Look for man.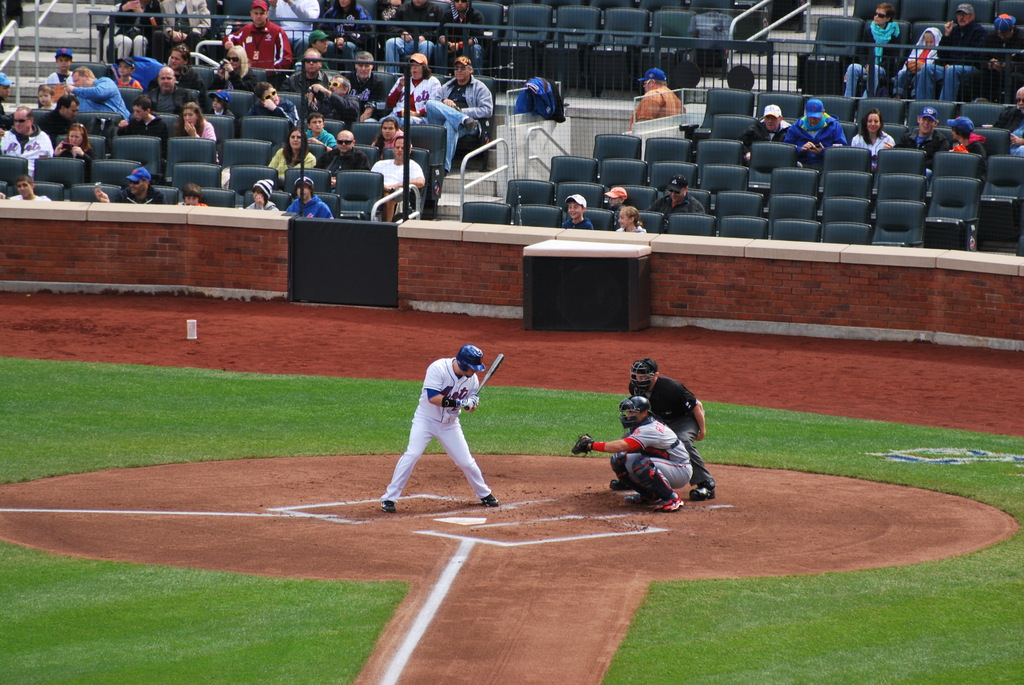
Found: 116,100,170,146.
